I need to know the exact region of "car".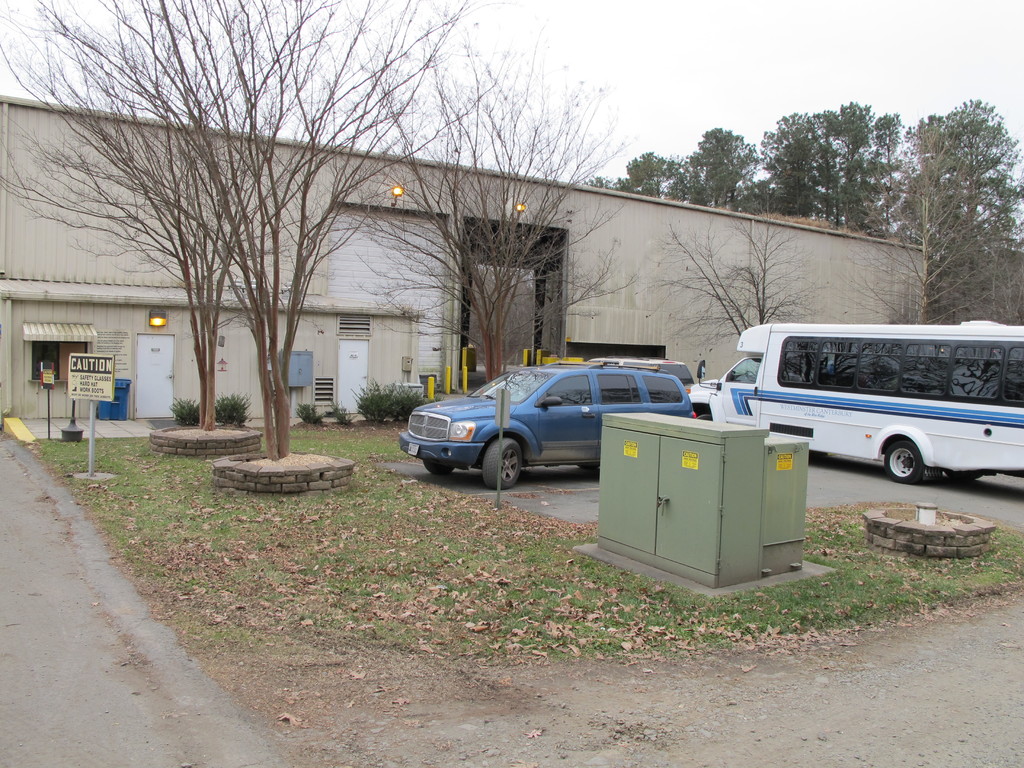
Region: 393/365/701/490.
